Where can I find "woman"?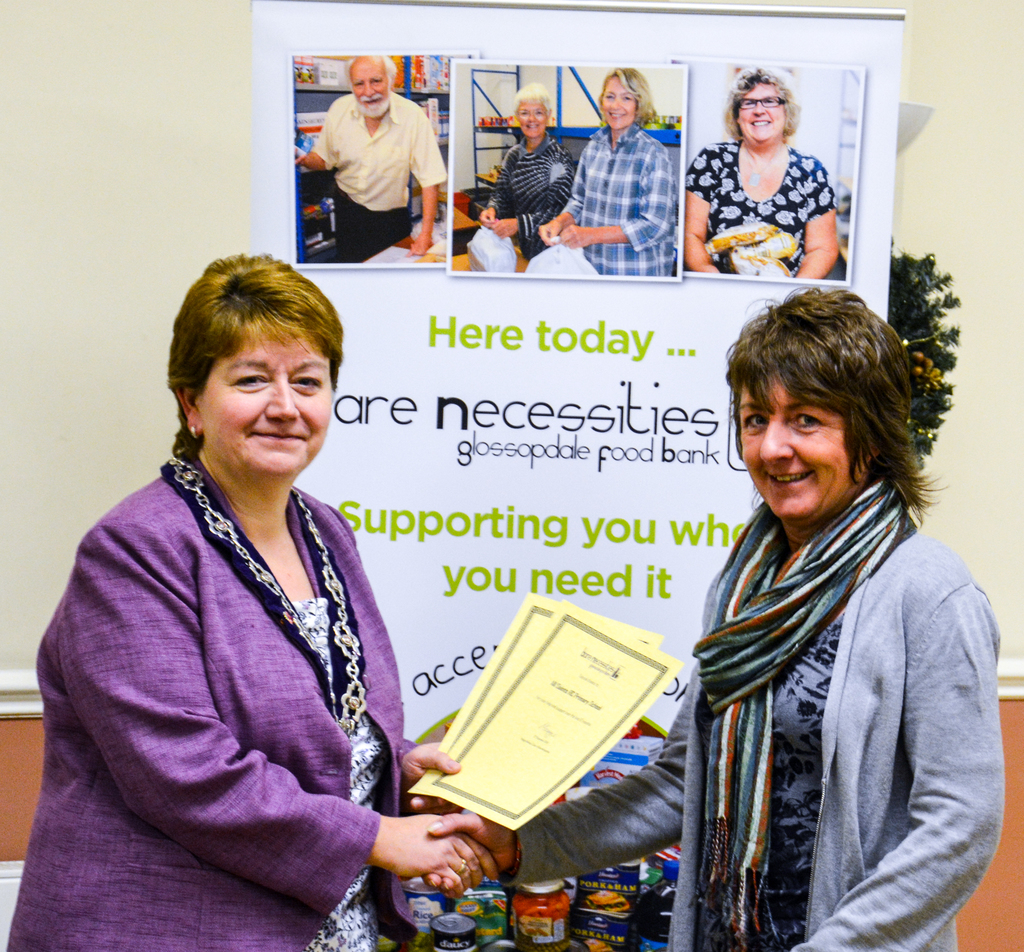
You can find it at 422 287 1004 951.
